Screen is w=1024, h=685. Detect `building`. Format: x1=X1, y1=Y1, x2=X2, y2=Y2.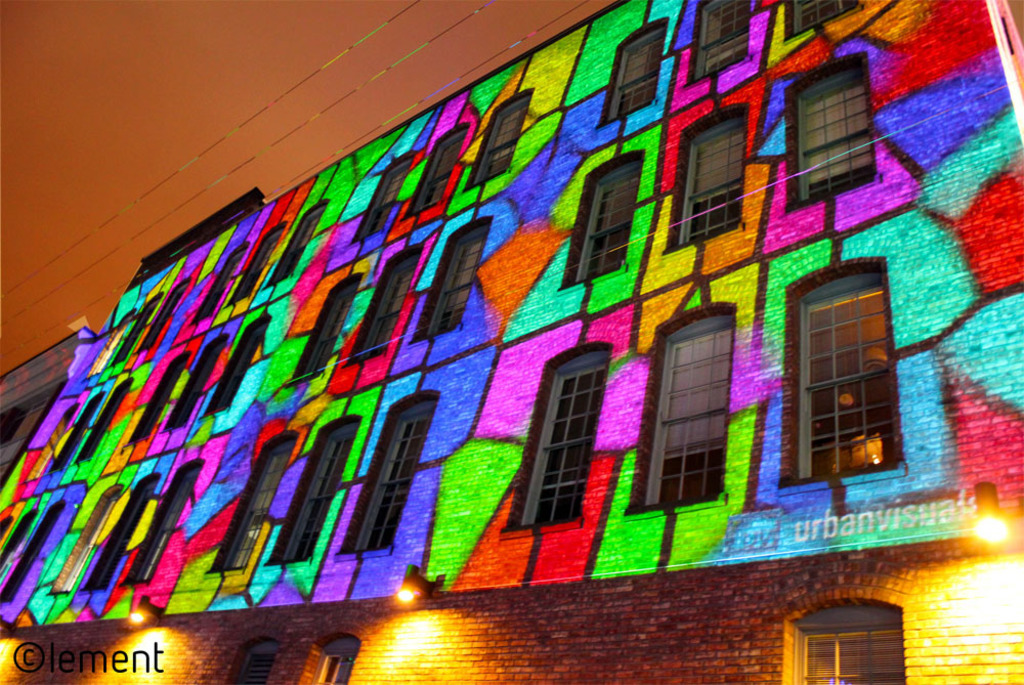
x1=0, y1=0, x2=1023, y2=684.
